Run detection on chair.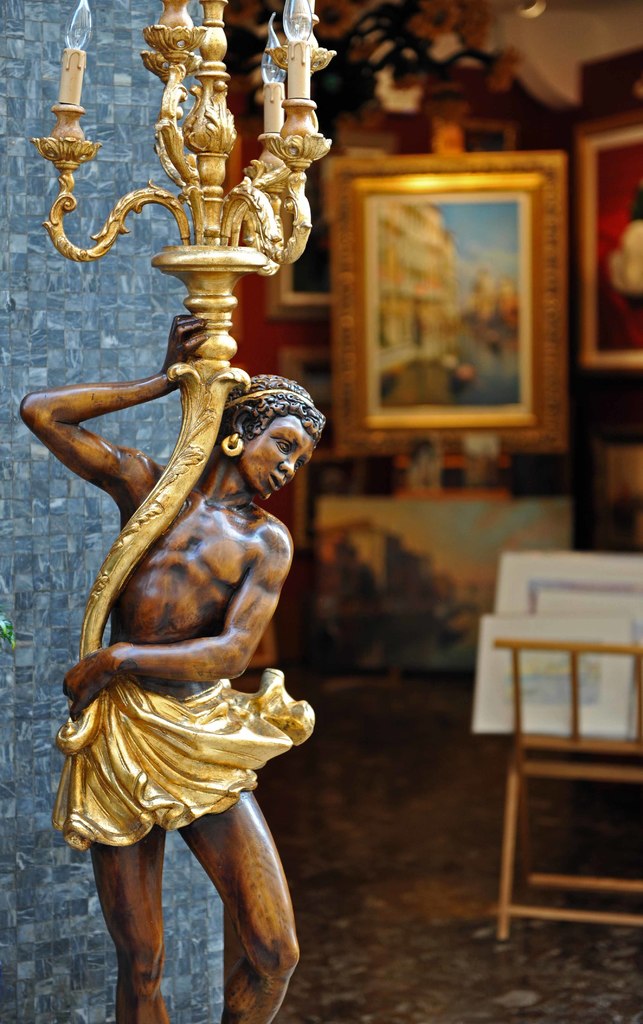
Result: (484, 685, 640, 950).
